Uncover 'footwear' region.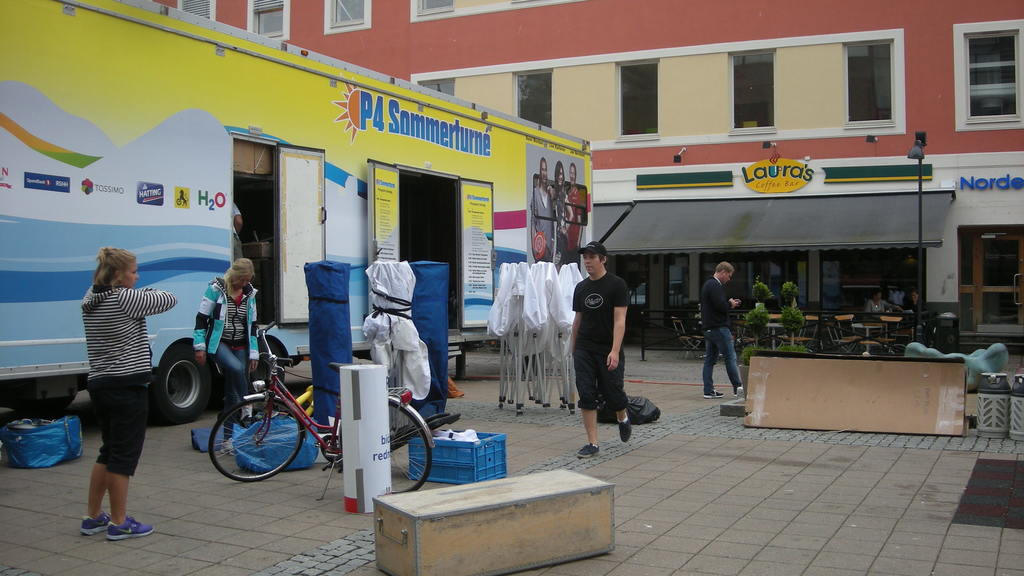
Uncovered: [left=578, top=440, right=600, bottom=456].
